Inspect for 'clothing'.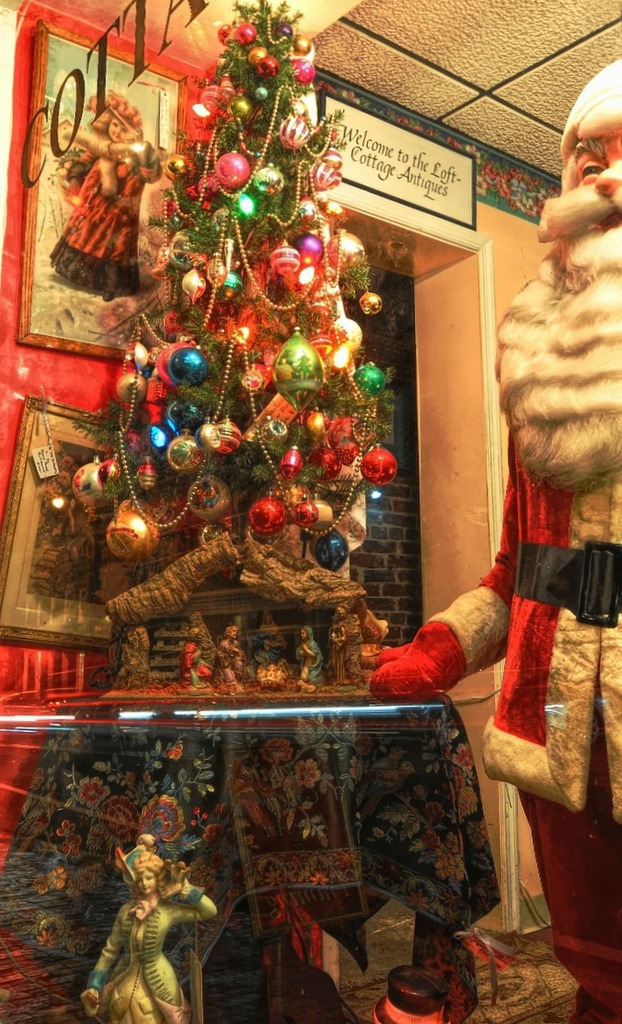
Inspection: 84, 878, 220, 1023.
